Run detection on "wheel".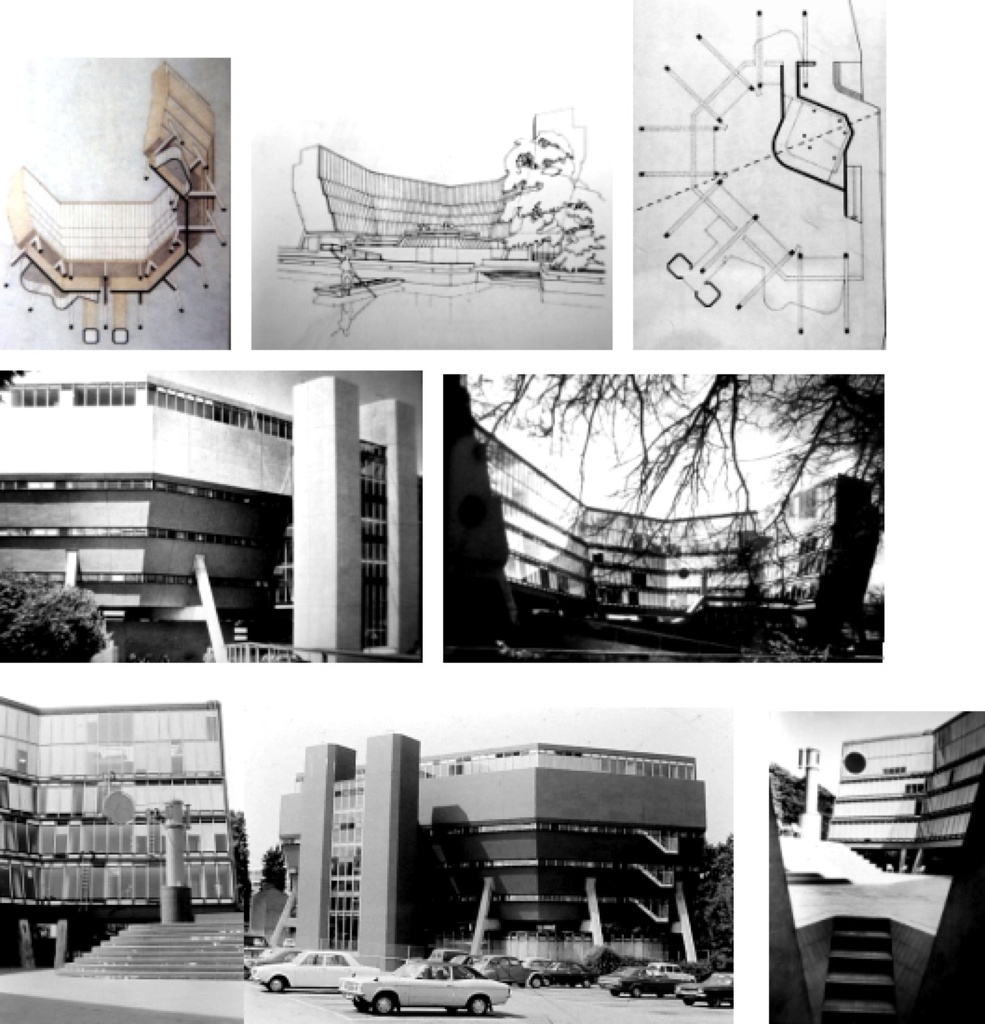
Result: <box>478,996,492,1019</box>.
